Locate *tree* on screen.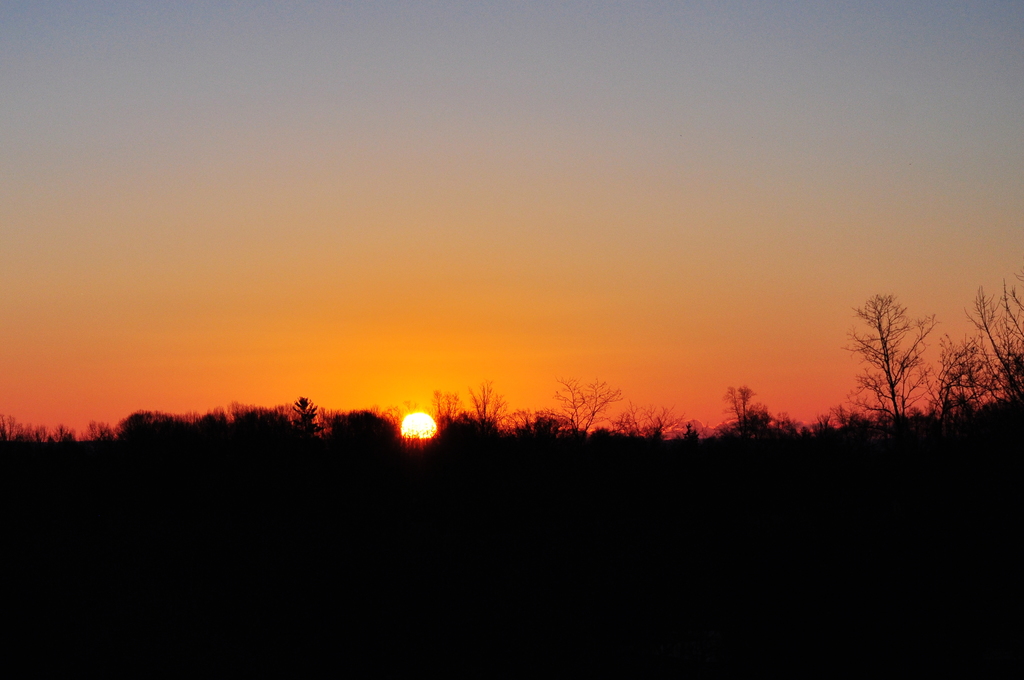
On screen at <box>965,257,1023,419</box>.
